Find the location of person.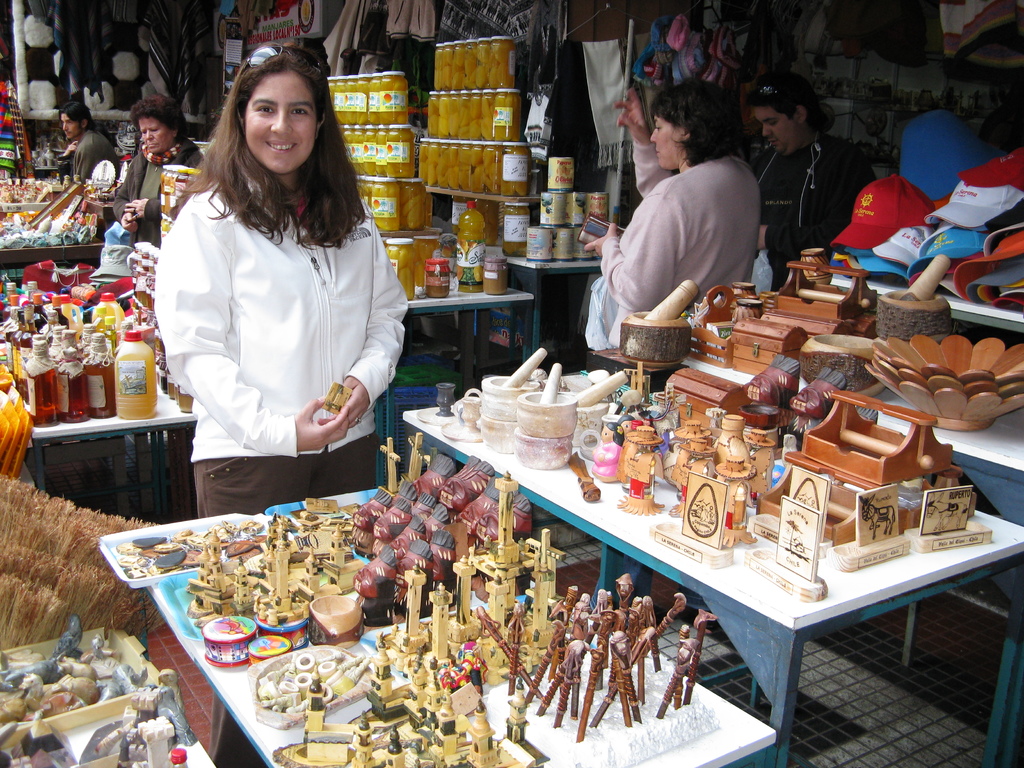
Location: (112, 100, 184, 224).
